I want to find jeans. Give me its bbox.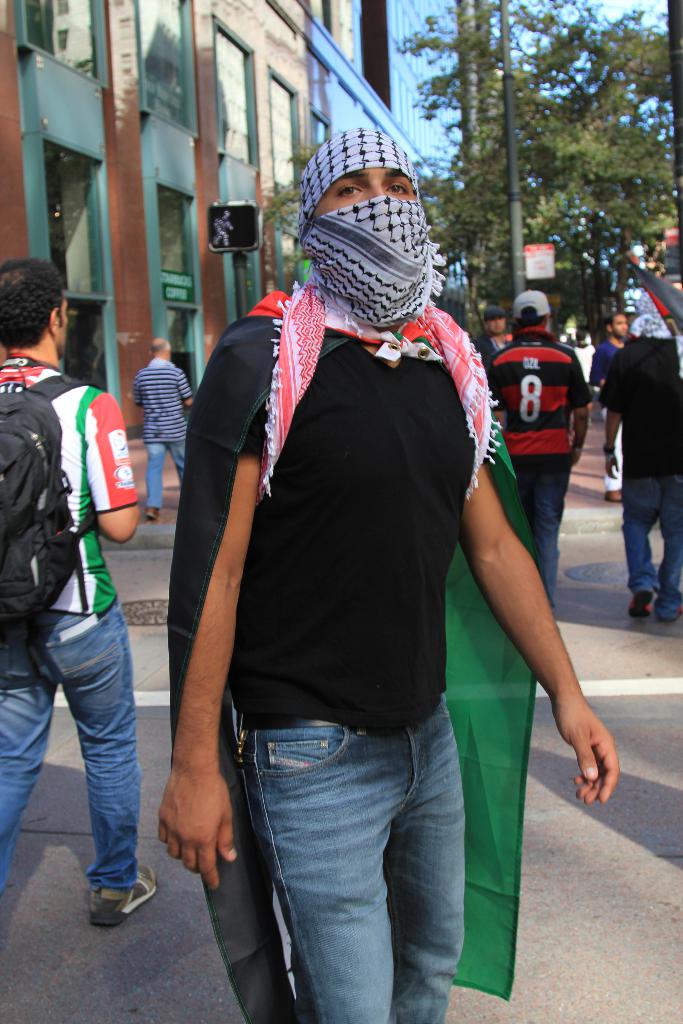
bbox(141, 445, 183, 509).
